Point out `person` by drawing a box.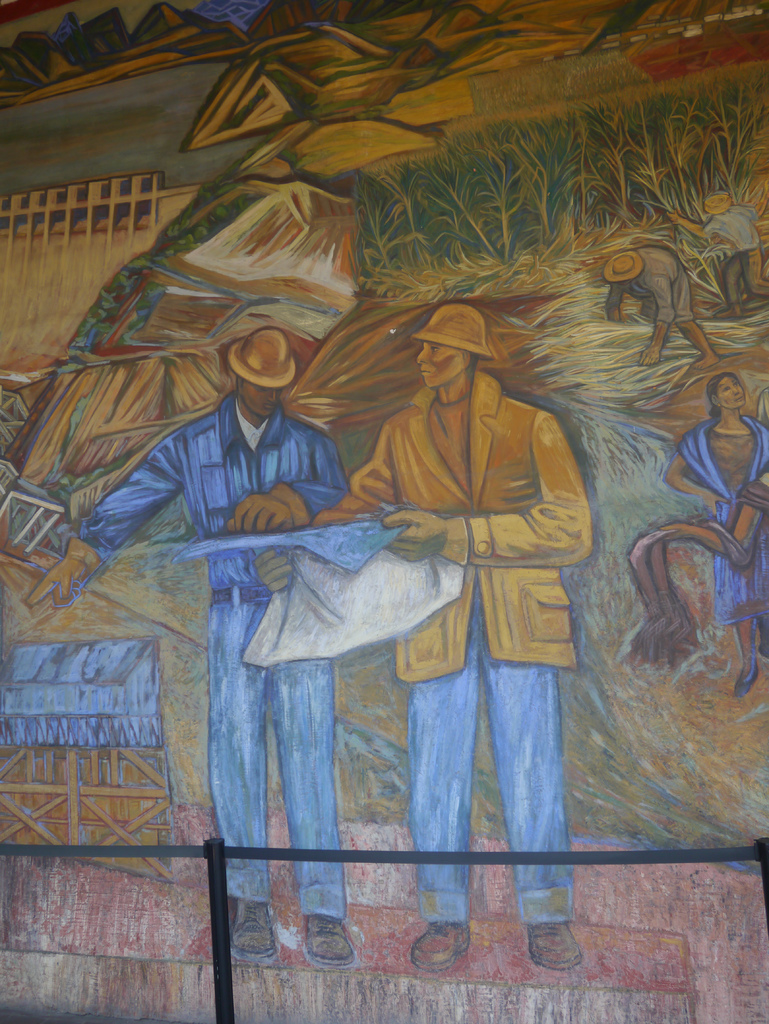
(245, 301, 601, 975).
